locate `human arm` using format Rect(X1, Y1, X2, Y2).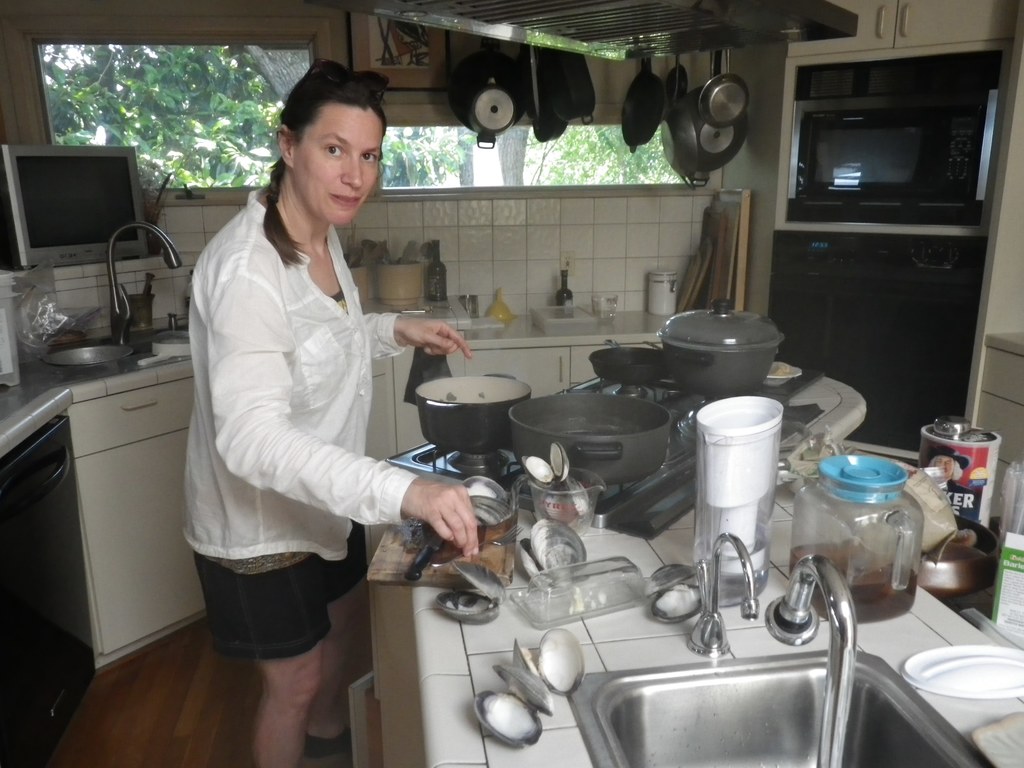
Rect(216, 252, 478, 557).
